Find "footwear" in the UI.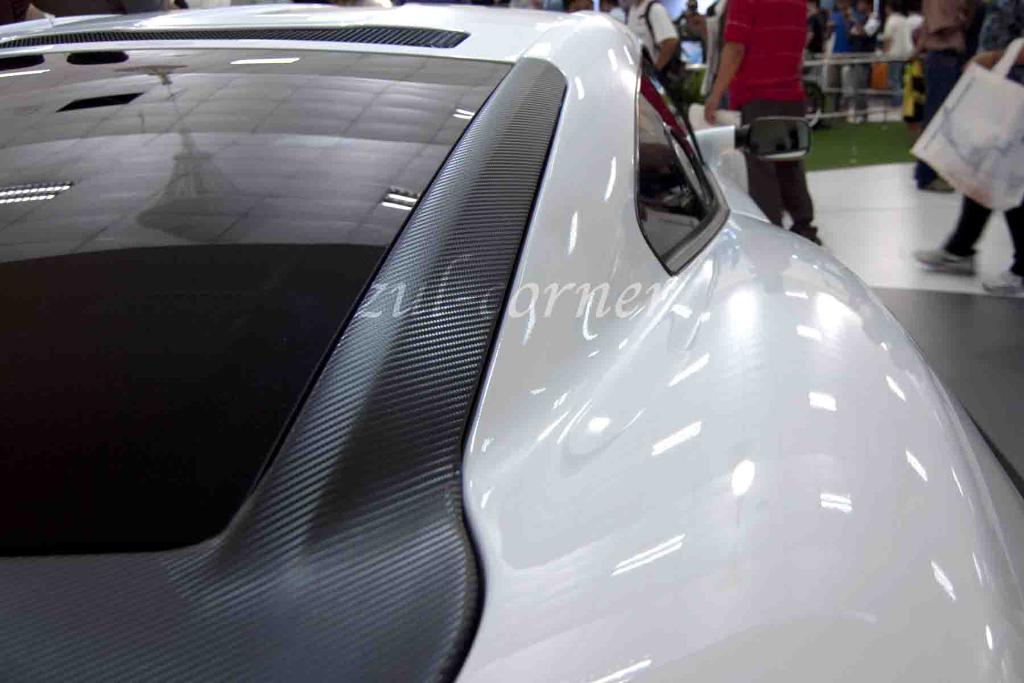
UI element at x1=908 y1=240 x2=979 y2=277.
